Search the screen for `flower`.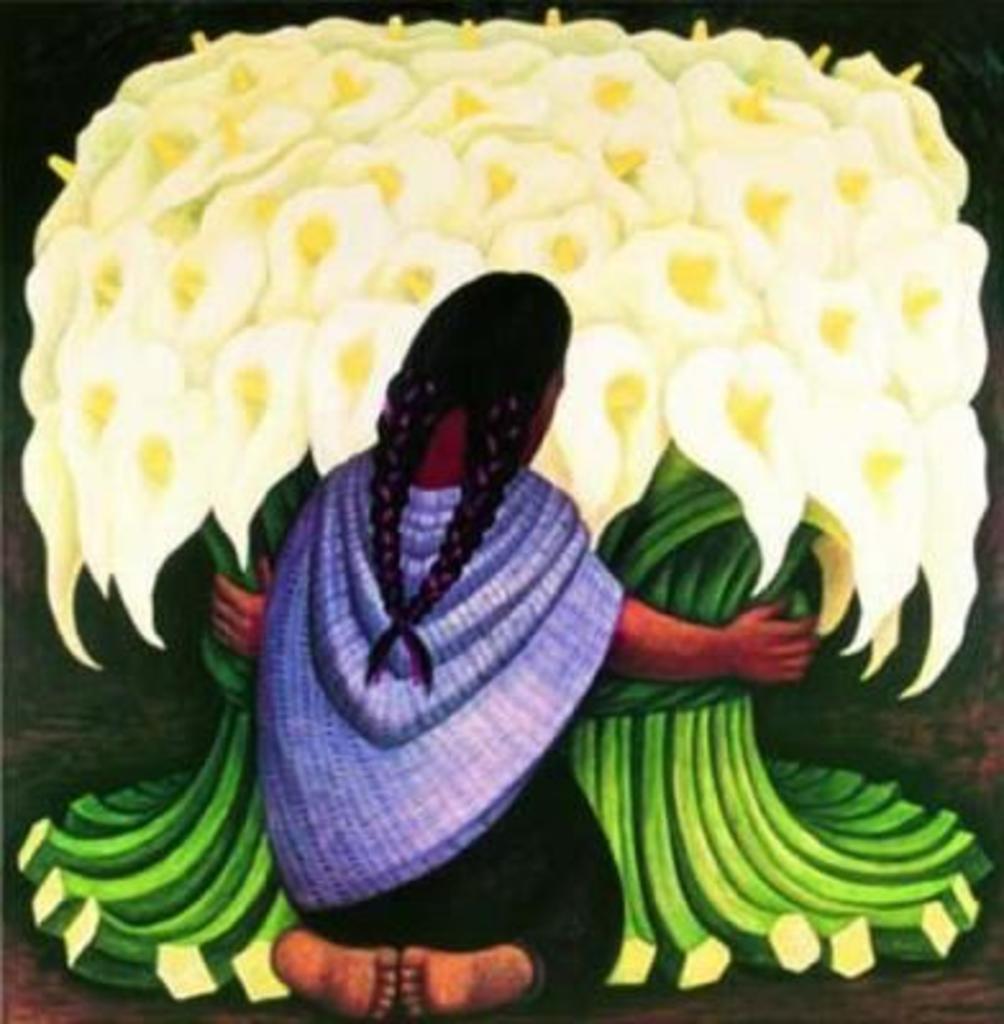
Found at [left=807, top=389, right=927, bottom=655].
